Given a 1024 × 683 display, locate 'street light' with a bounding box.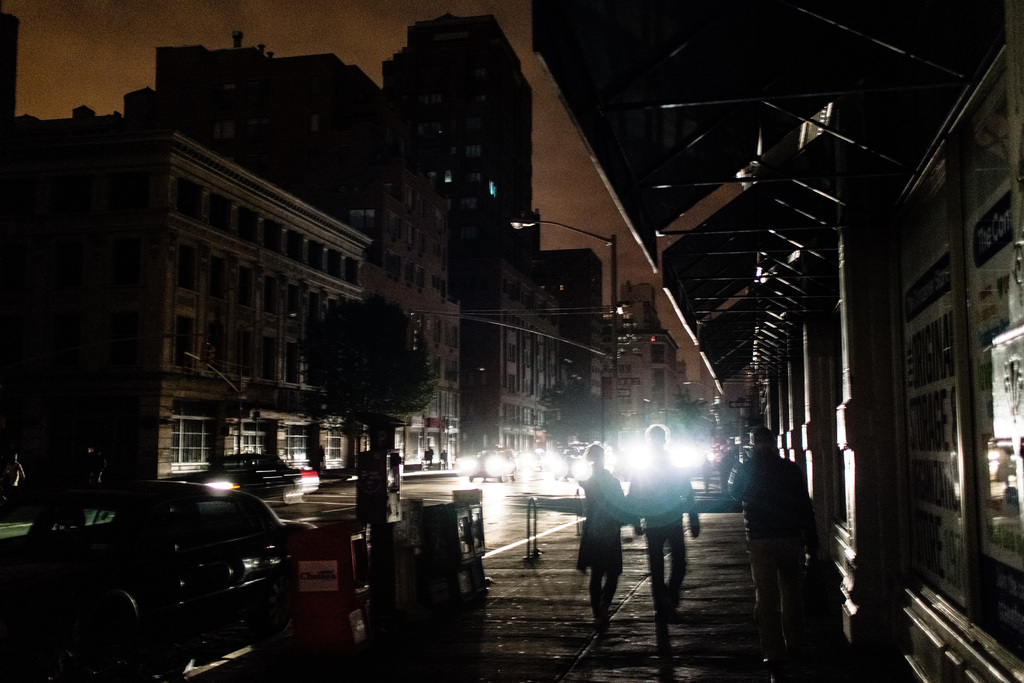
Located: <bbox>504, 206, 621, 448</bbox>.
